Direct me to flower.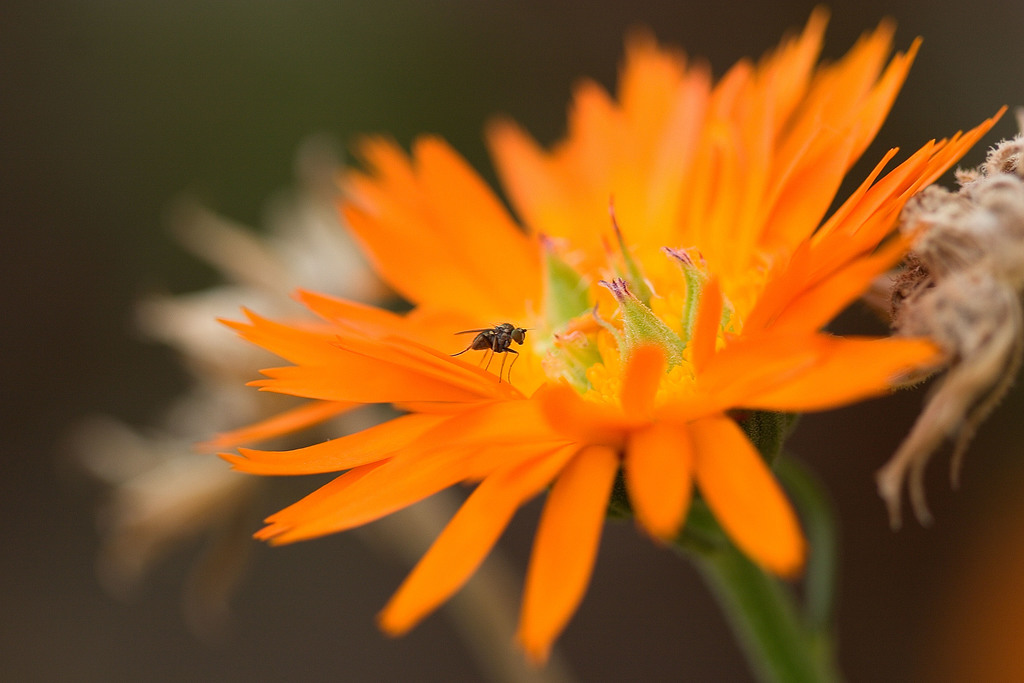
Direction: [237, 53, 945, 611].
